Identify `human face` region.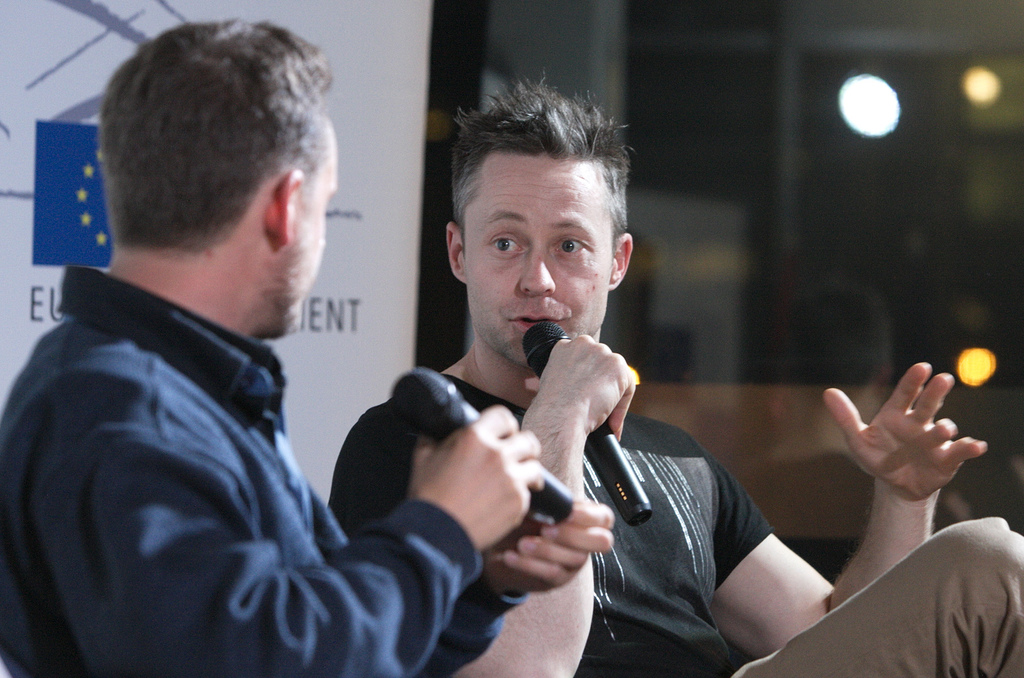
Region: box(465, 158, 614, 362).
